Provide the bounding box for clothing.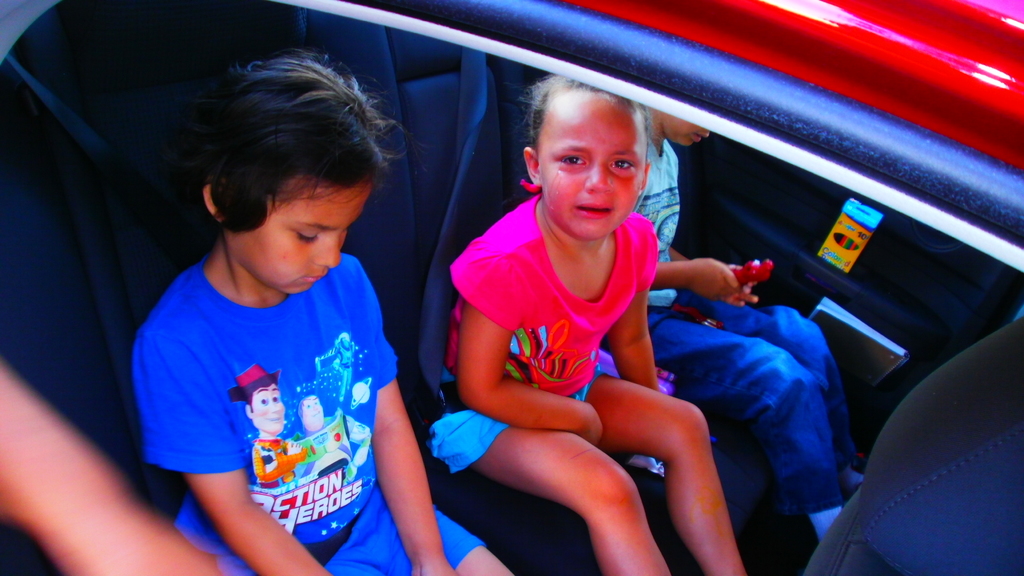
Rect(601, 141, 858, 511).
